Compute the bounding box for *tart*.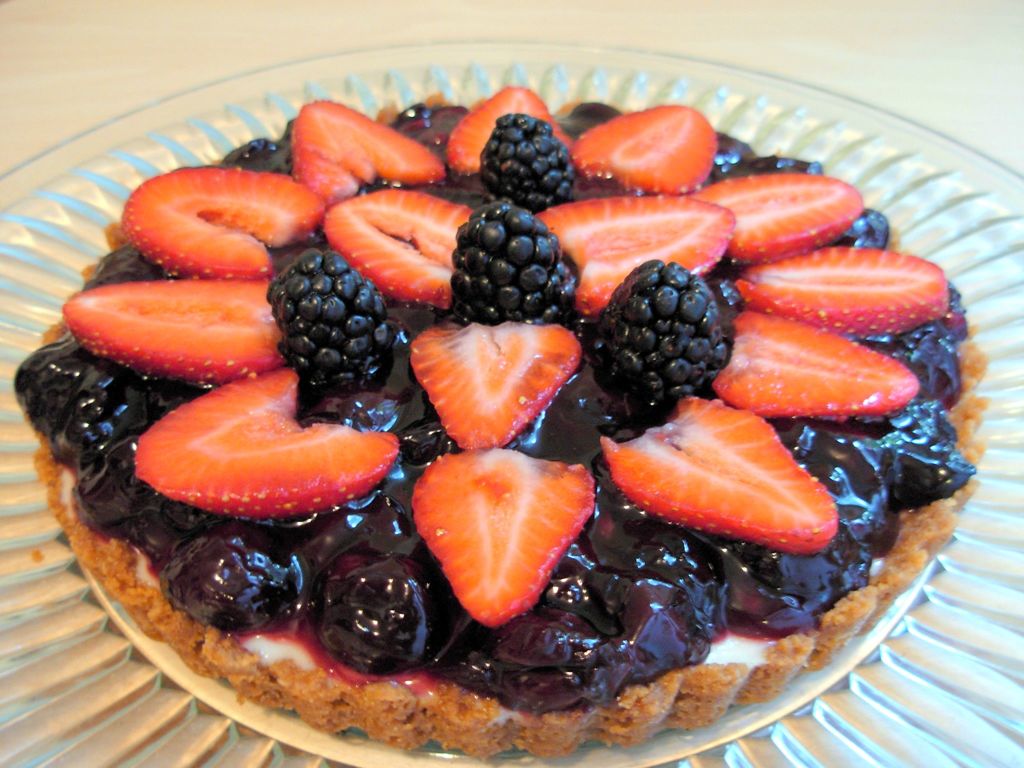
crop(16, 89, 969, 765).
